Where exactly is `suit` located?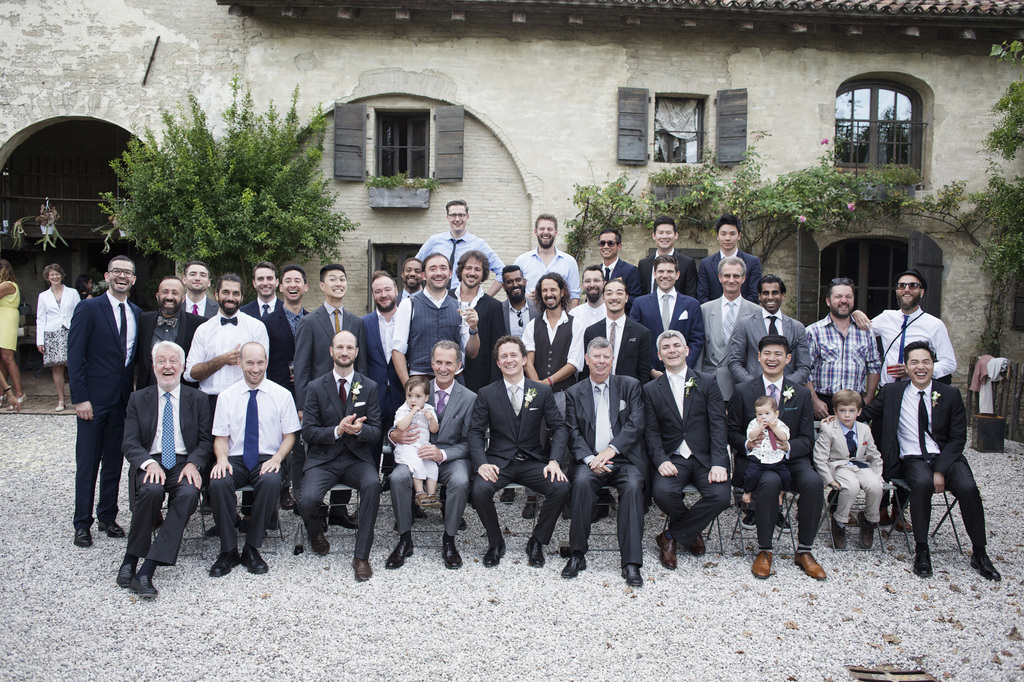
Its bounding box is pyautogui.locateOnScreen(812, 419, 884, 527).
